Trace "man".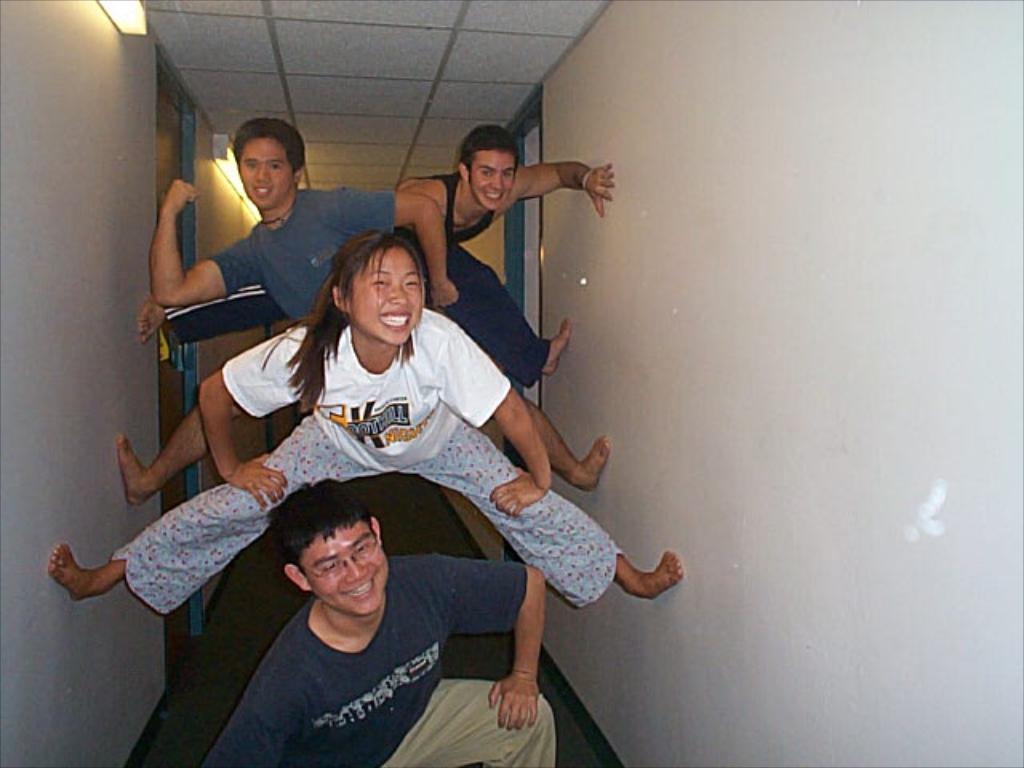
Traced to (left=160, top=434, right=565, bottom=747).
